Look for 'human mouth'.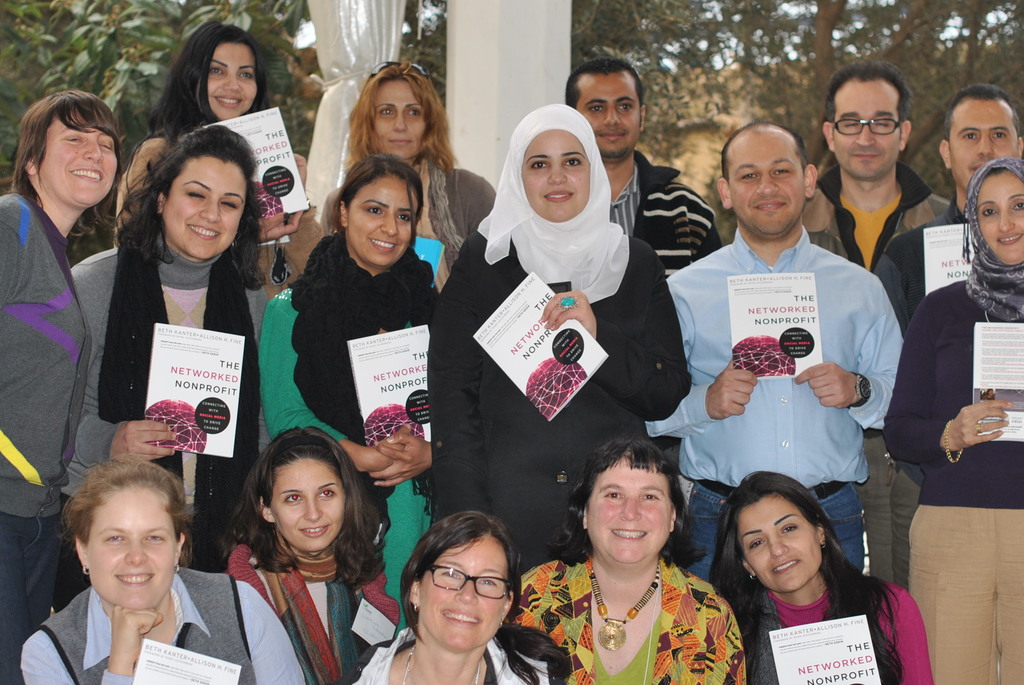
Found: bbox=[366, 235, 401, 255].
